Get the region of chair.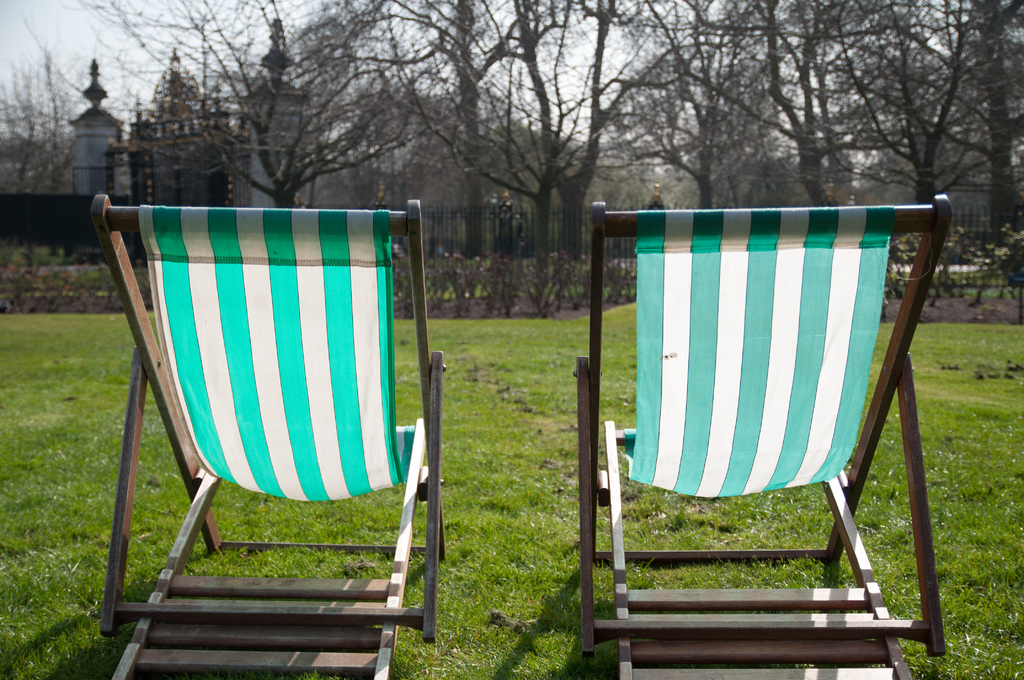
{"x1": 570, "y1": 193, "x2": 947, "y2": 679}.
